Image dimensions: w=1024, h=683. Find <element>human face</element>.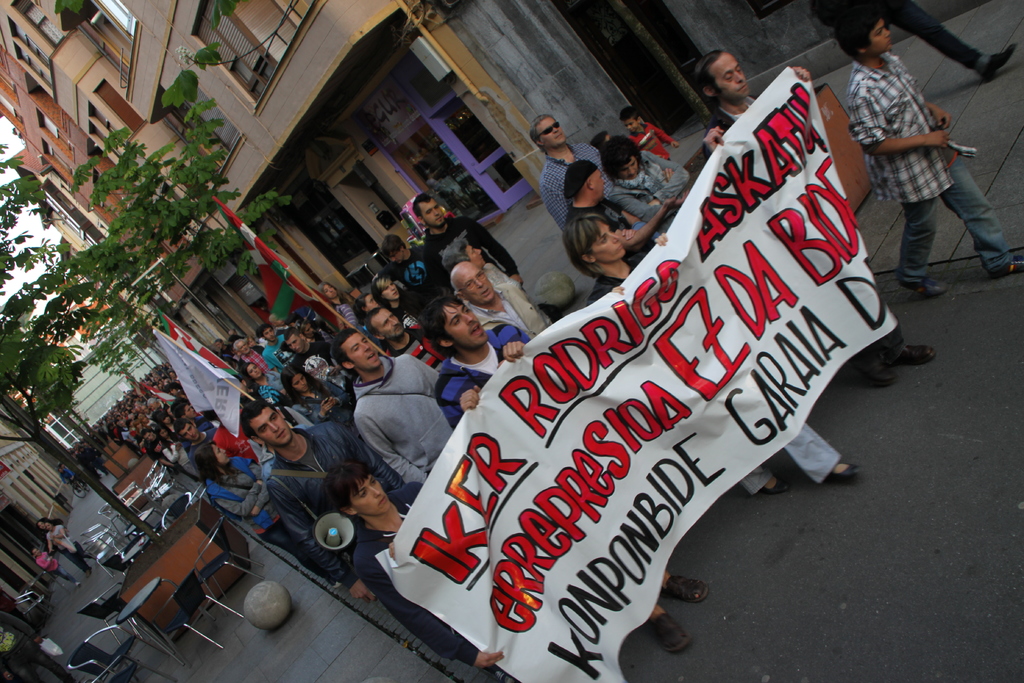
<bbox>264, 327, 277, 345</bbox>.
